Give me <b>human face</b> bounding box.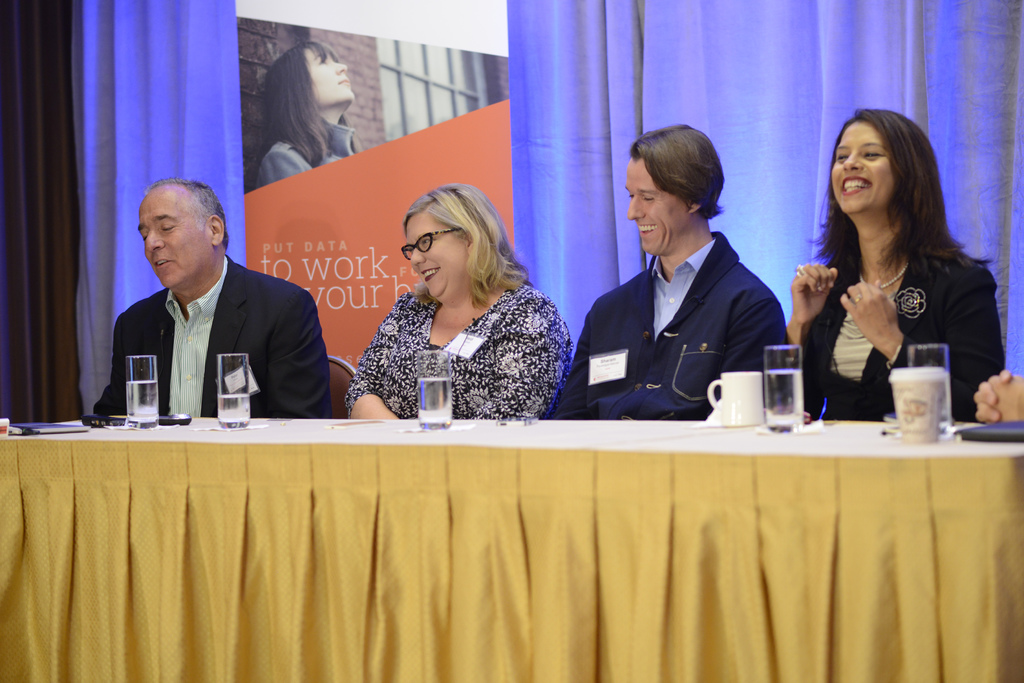
[138, 180, 206, 284].
